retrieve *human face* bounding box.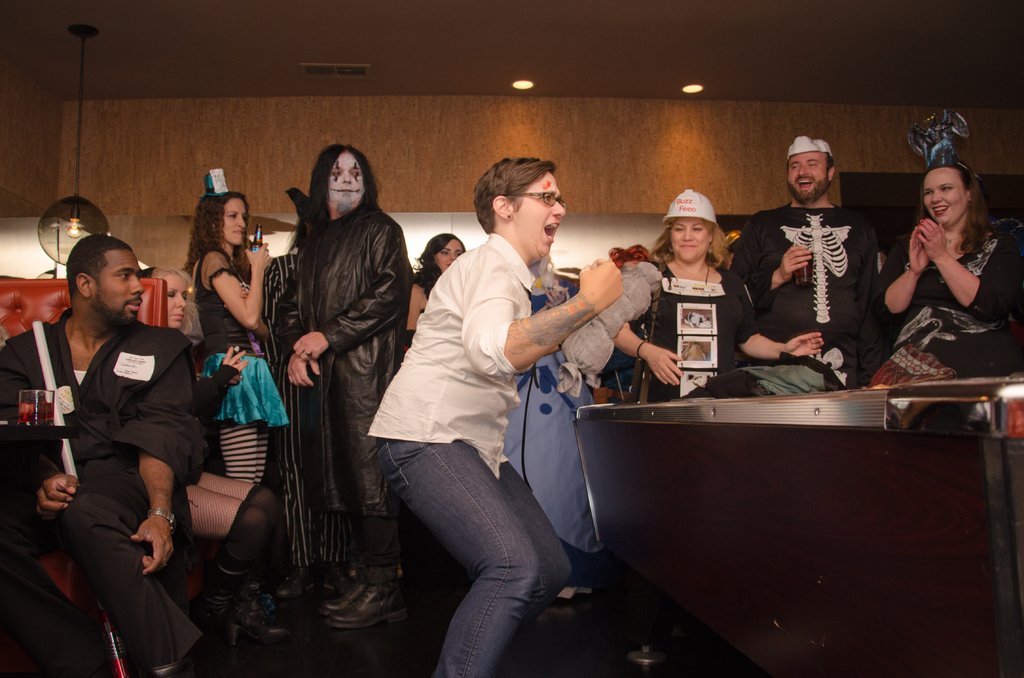
Bounding box: BBox(164, 275, 188, 326).
